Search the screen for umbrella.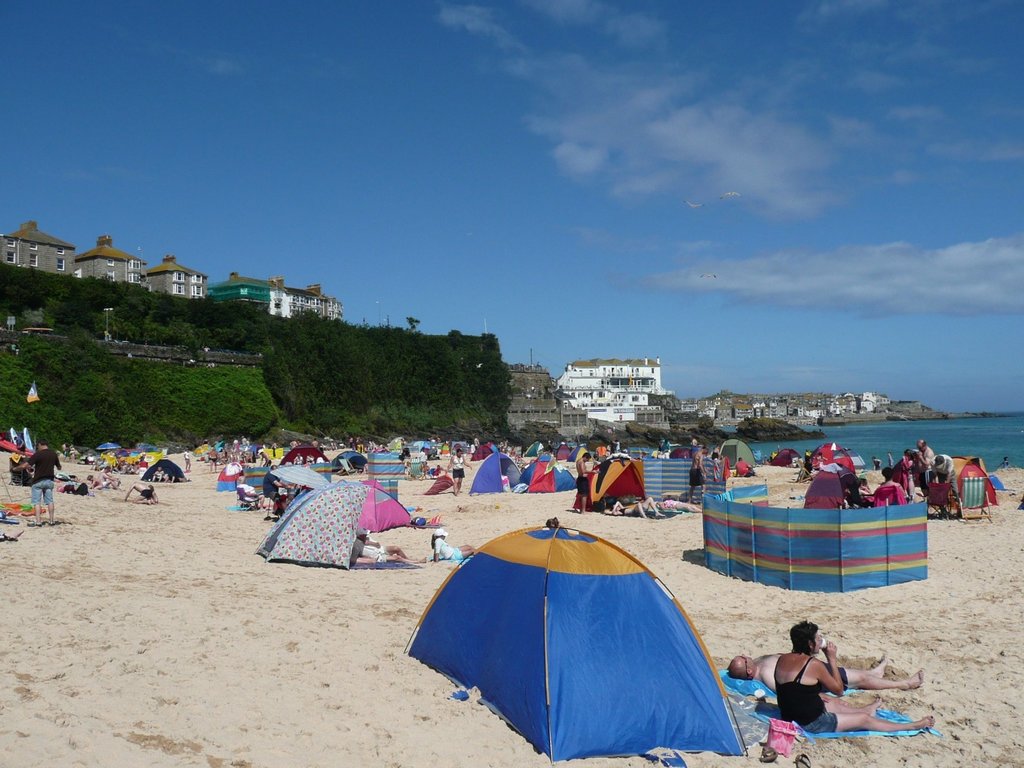
Found at x1=268, y1=463, x2=333, y2=493.
